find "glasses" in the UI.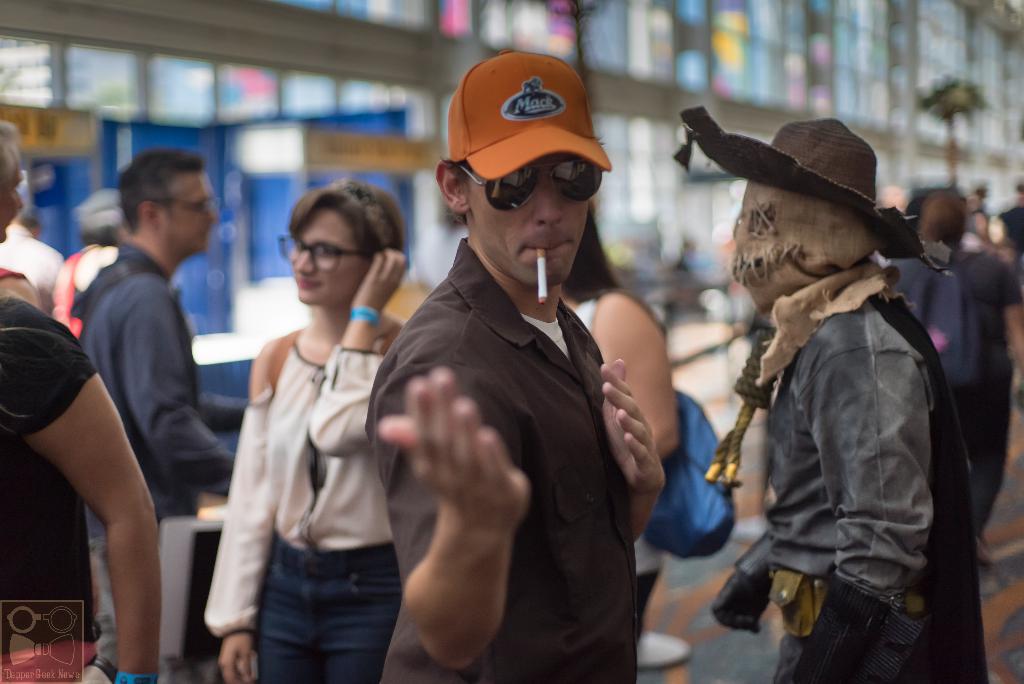
UI element at (161,196,221,218).
